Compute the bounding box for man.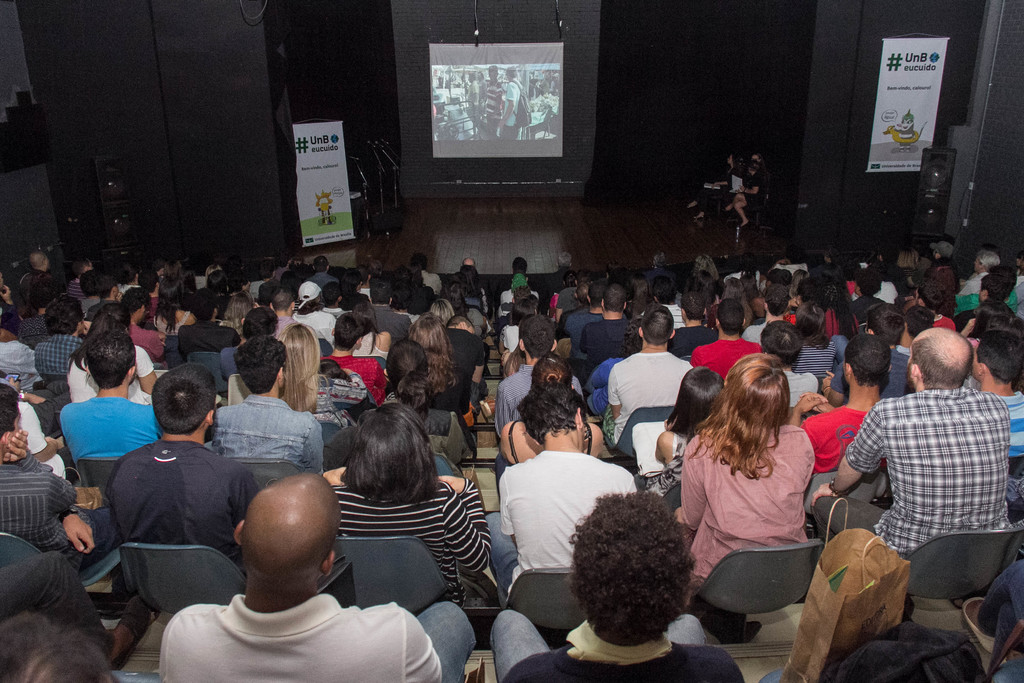
[x1=318, y1=281, x2=348, y2=319].
